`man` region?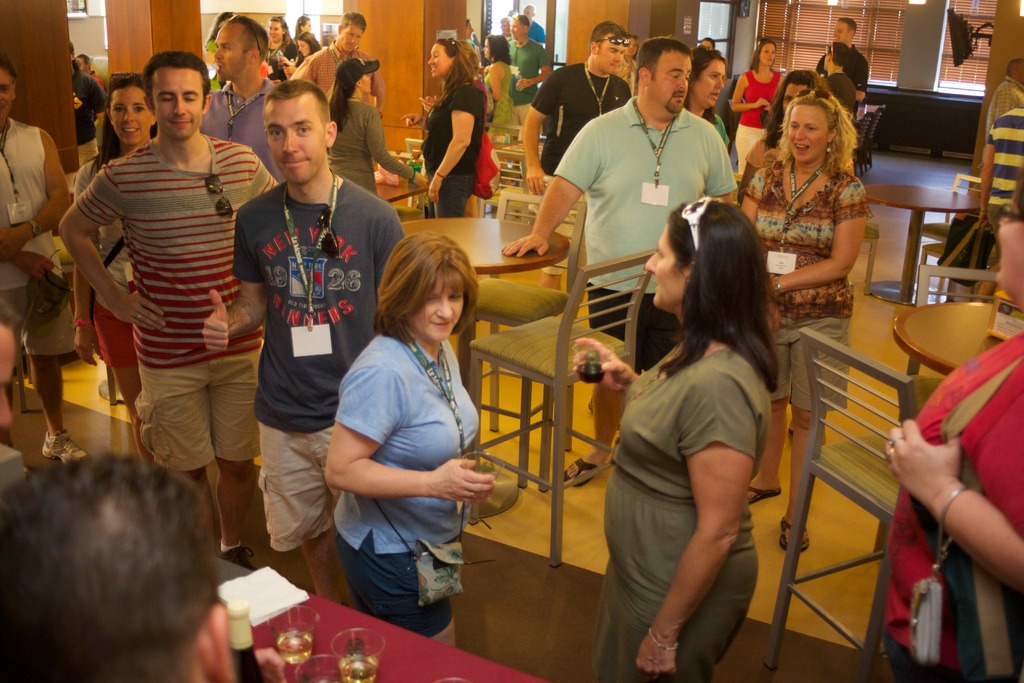
(left=70, top=48, right=267, bottom=554)
